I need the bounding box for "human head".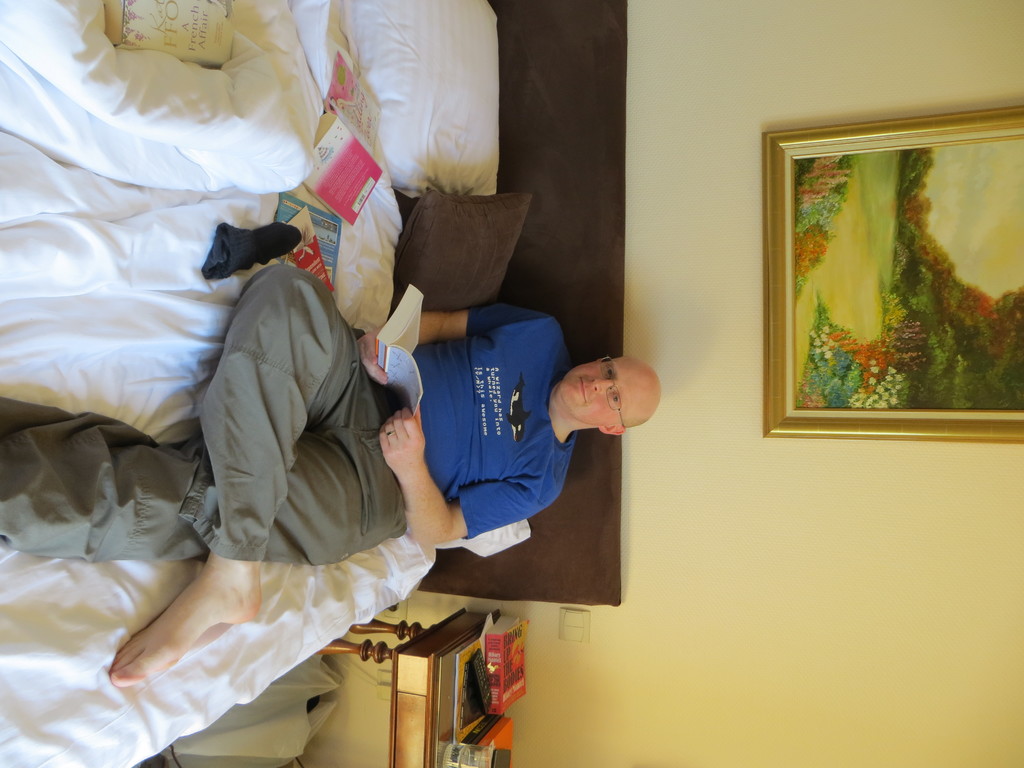
Here it is: <bbox>553, 342, 664, 452</bbox>.
